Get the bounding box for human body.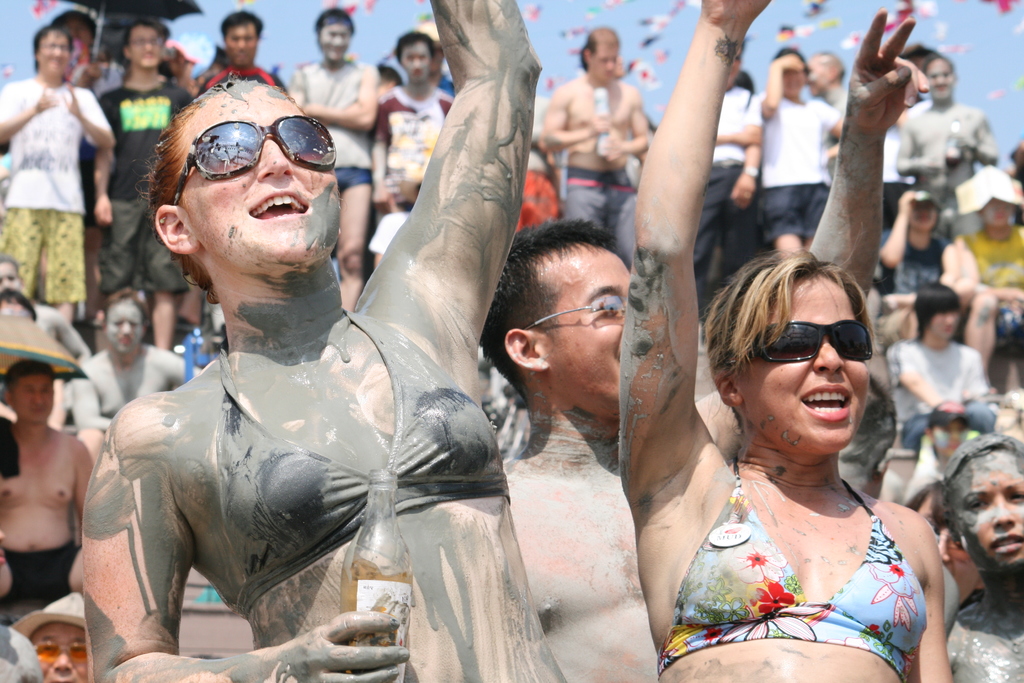
371:25:454:277.
